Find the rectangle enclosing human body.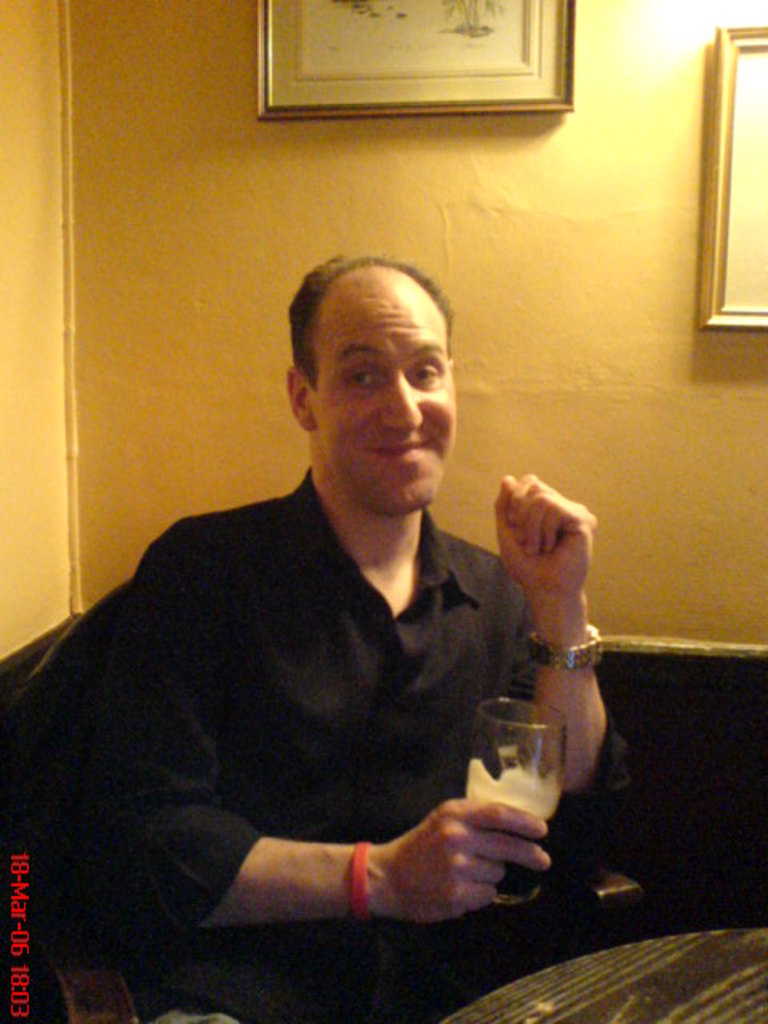
BBox(64, 275, 605, 986).
